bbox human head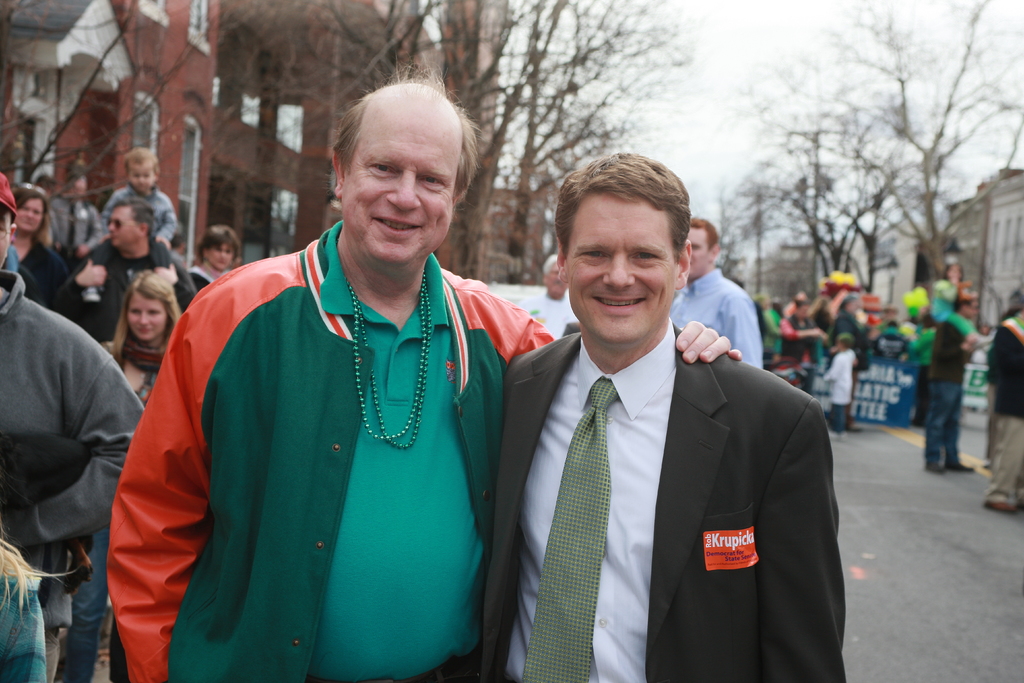
(102, 201, 158, 248)
